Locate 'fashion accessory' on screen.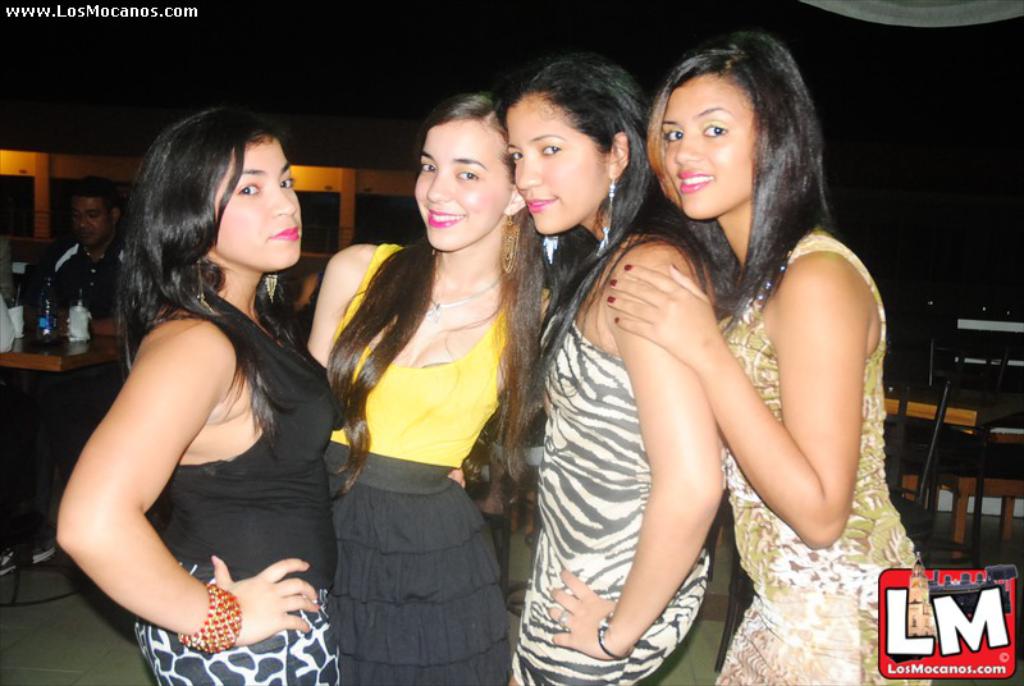
On screen at box(741, 261, 787, 311).
